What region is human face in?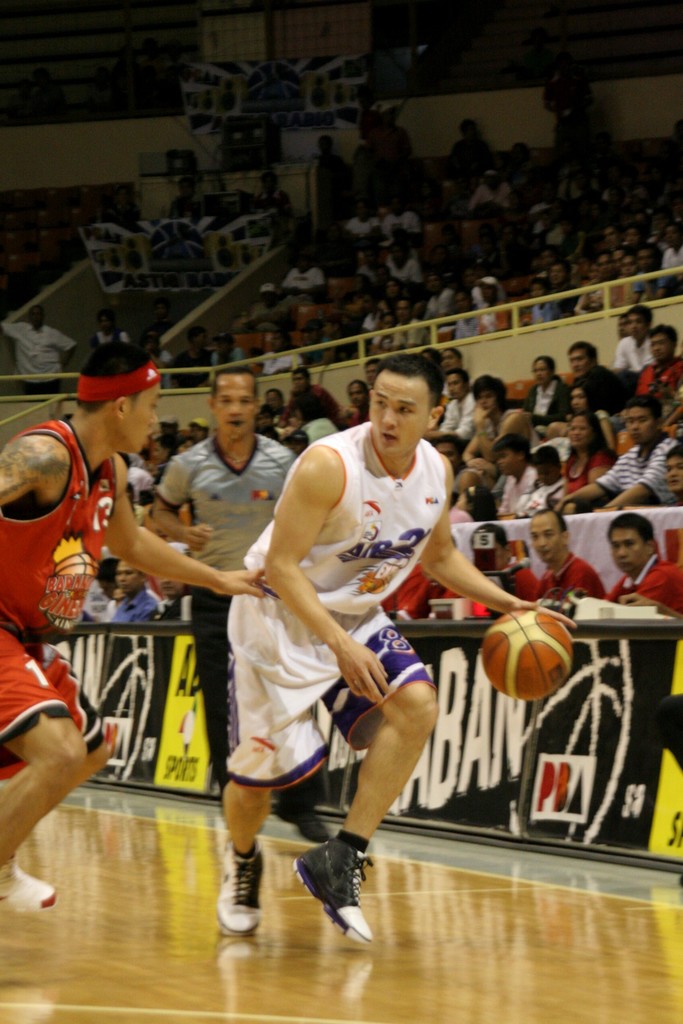
x1=100 y1=311 x2=110 y2=329.
